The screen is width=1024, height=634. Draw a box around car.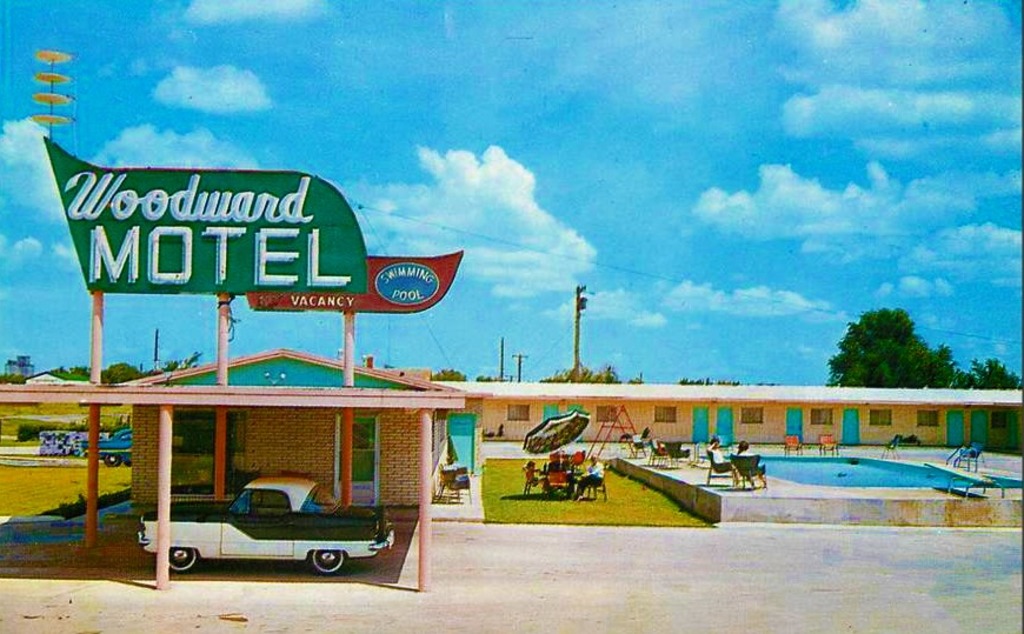
[x1=84, y1=427, x2=134, y2=466].
